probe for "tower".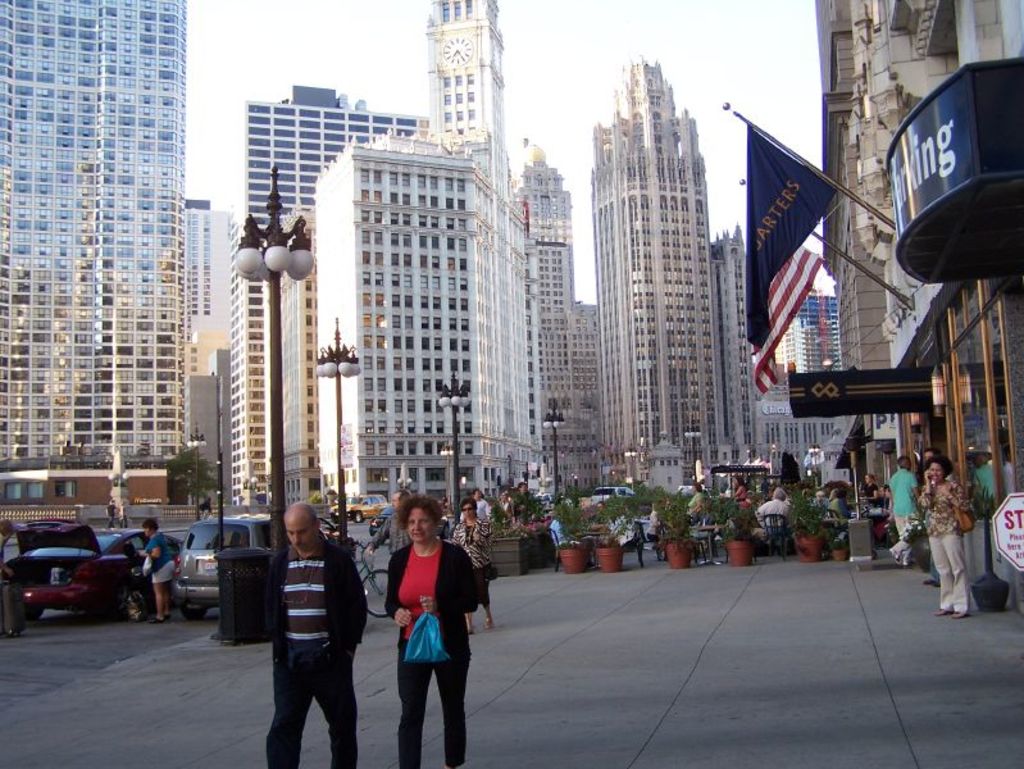
Probe result: bbox=[0, 0, 190, 463].
